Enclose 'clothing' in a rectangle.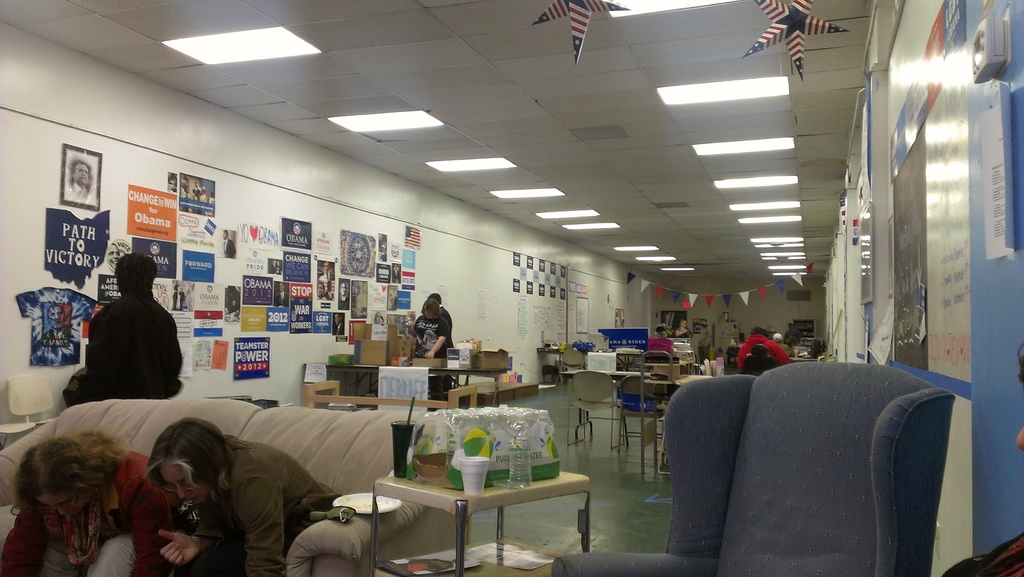
(x1=410, y1=309, x2=452, y2=401).
